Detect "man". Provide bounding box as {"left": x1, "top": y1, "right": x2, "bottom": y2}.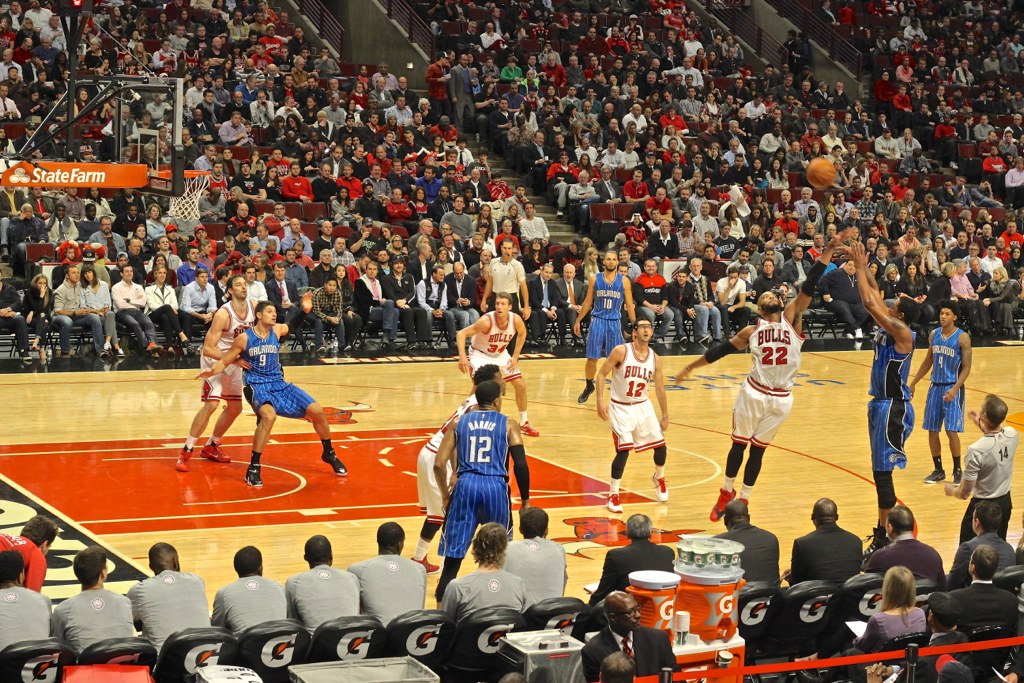
{"left": 875, "top": 110, "right": 897, "bottom": 135}.
